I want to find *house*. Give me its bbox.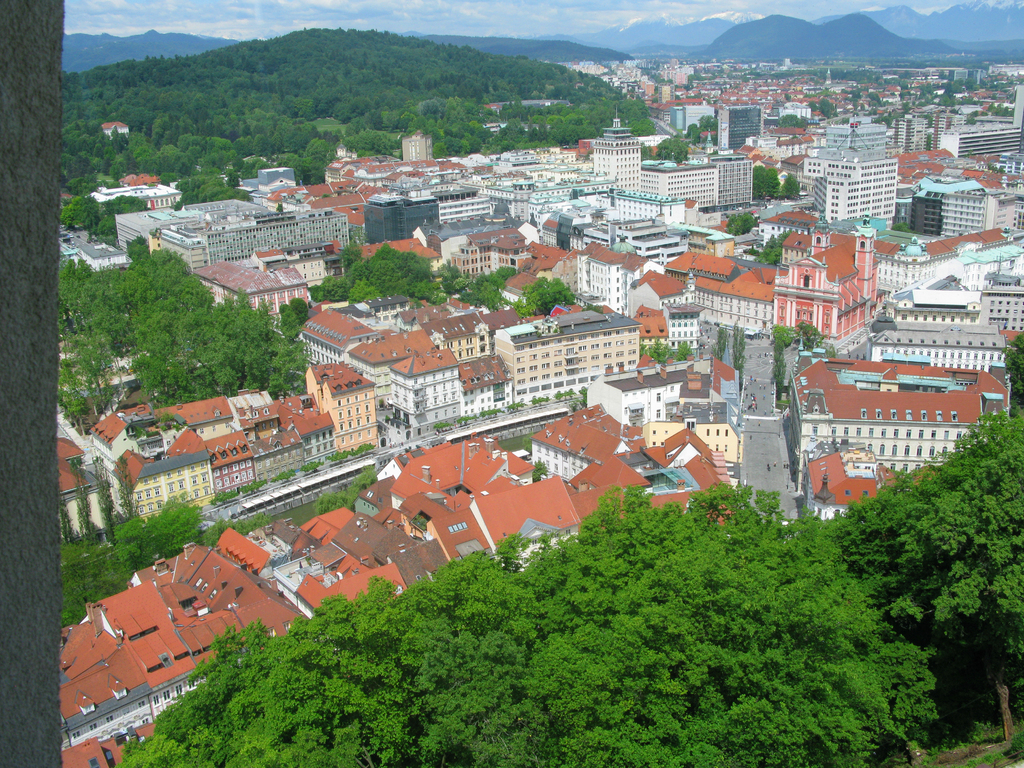
766,248,870,343.
